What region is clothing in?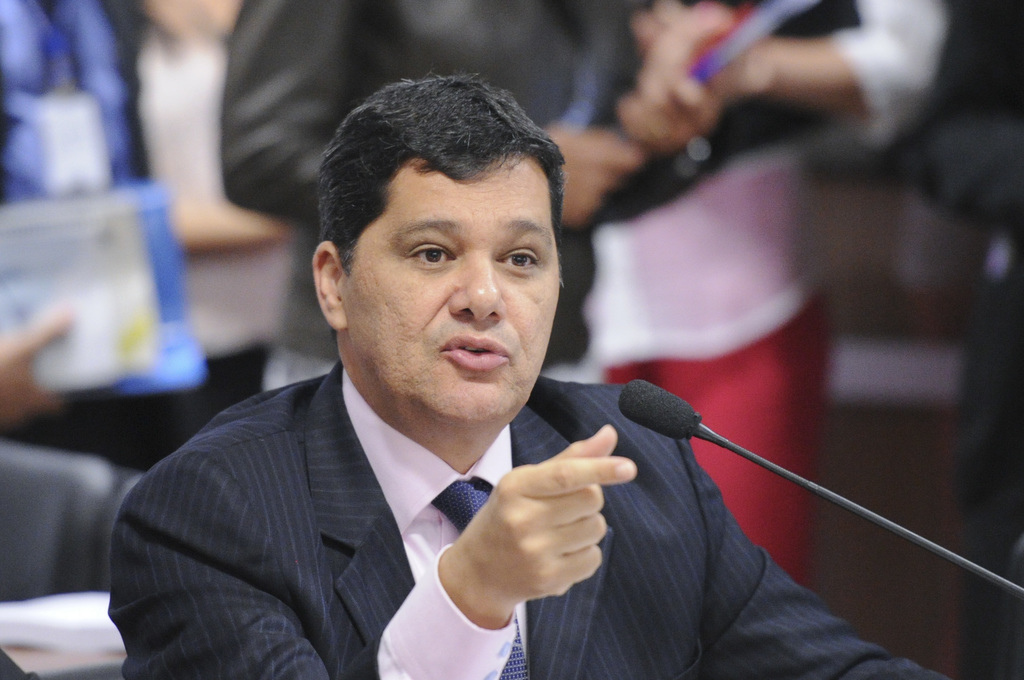
x1=588, y1=0, x2=950, y2=598.
